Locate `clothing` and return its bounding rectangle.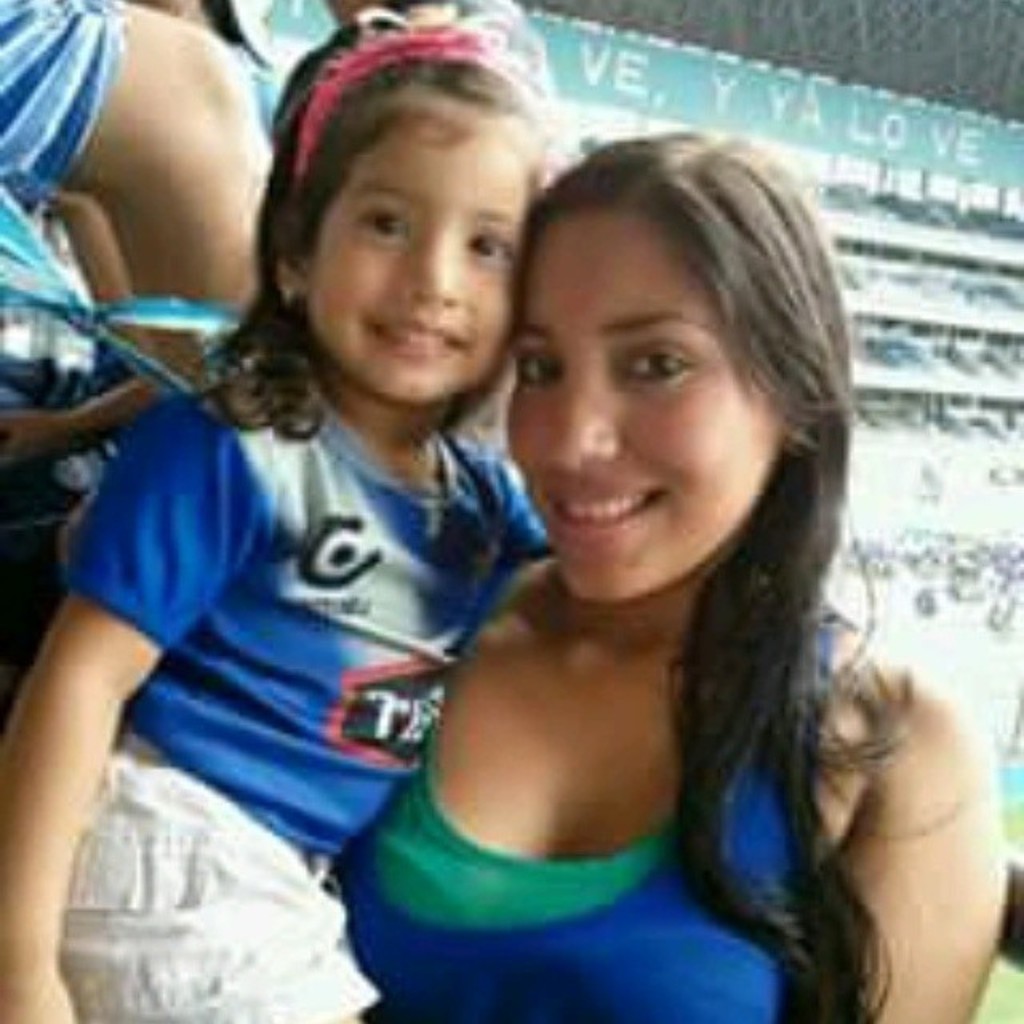
(334, 458, 888, 1010).
